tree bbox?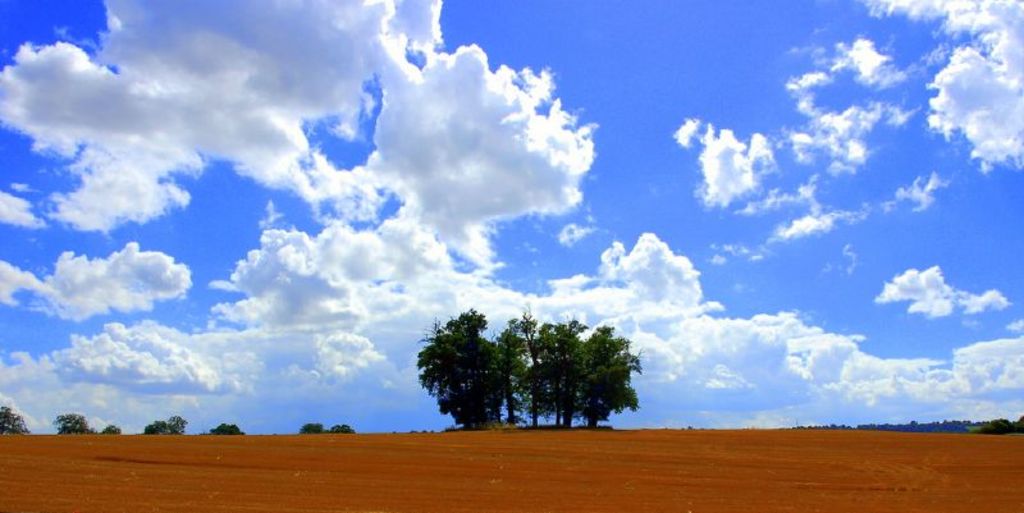
BBox(407, 298, 654, 422)
